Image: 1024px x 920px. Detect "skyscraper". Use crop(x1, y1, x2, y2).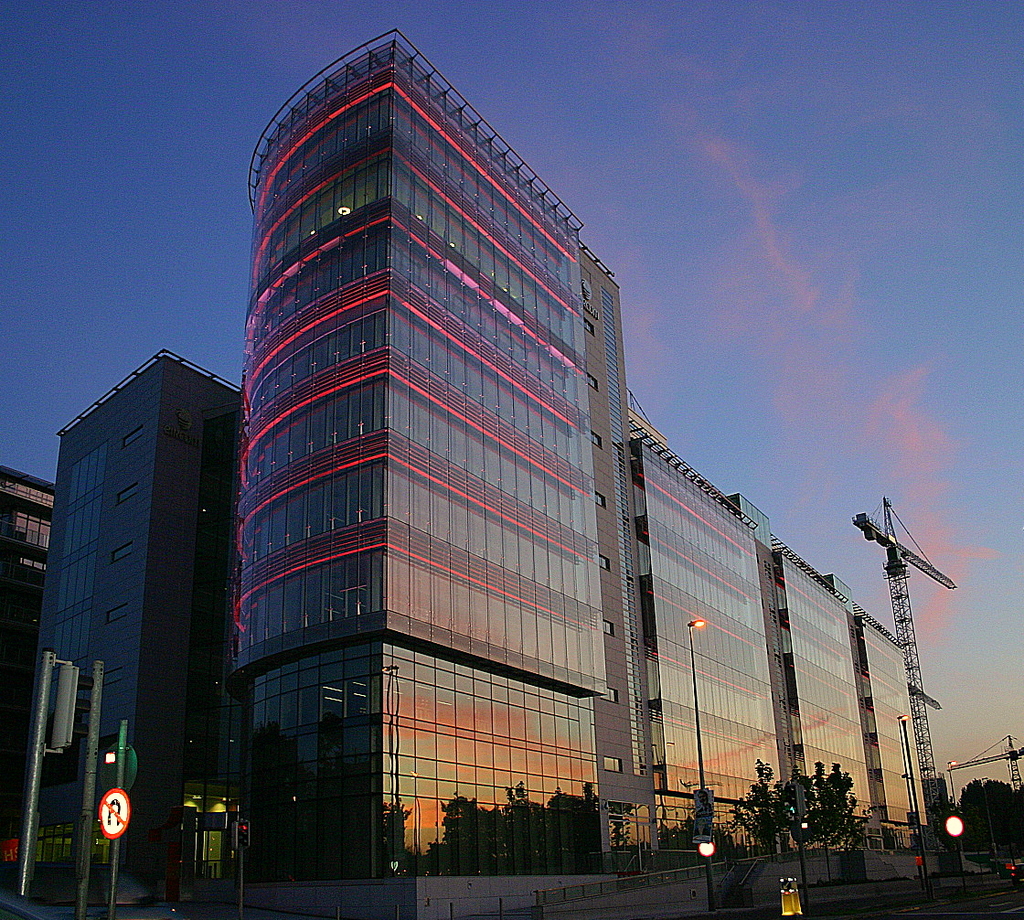
crop(3, 466, 65, 912).
